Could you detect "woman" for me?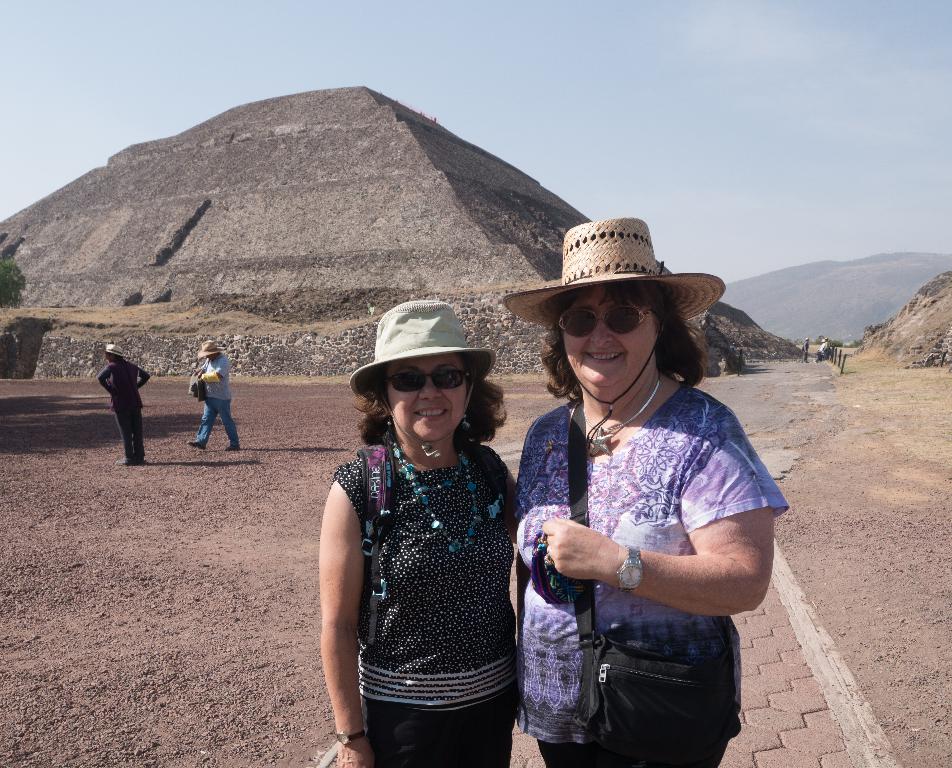
Detection result: pyautogui.locateOnScreen(314, 294, 536, 767).
